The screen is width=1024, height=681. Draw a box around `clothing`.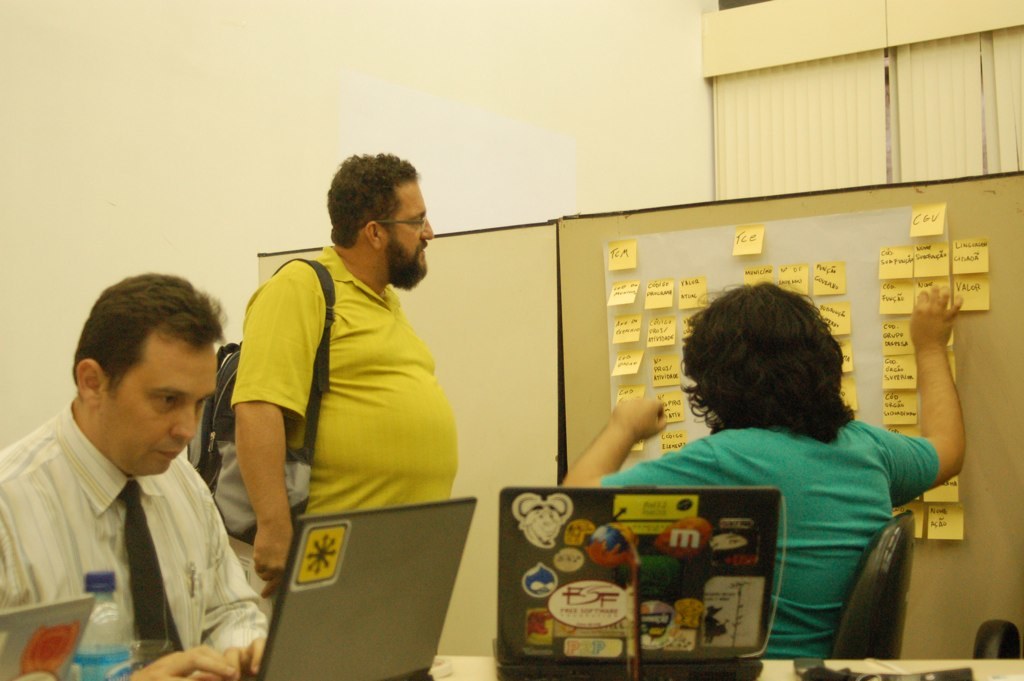
bbox(227, 228, 463, 518).
